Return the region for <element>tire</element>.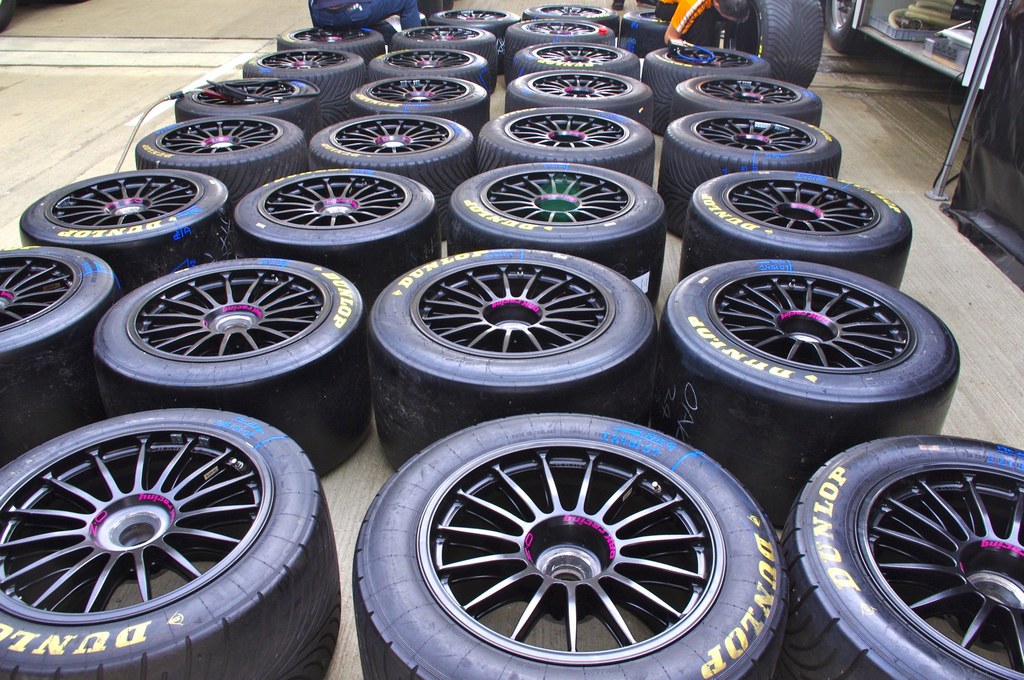
[x1=778, y1=432, x2=1023, y2=679].
